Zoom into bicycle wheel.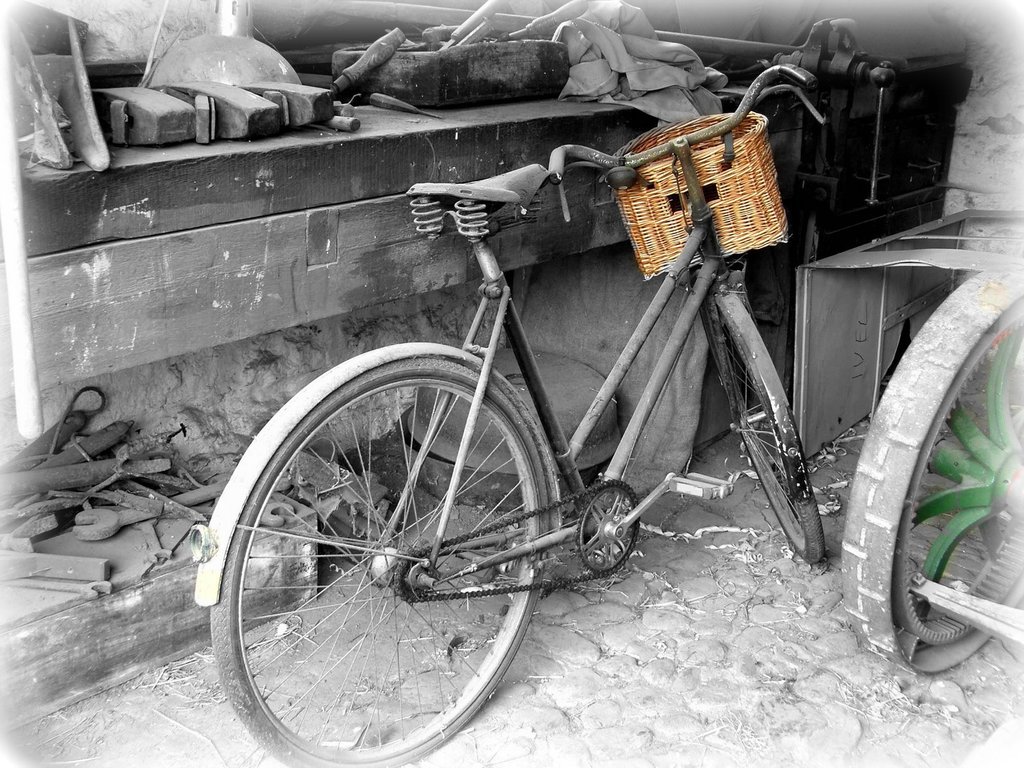
Zoom target: 209 349 577 758.
